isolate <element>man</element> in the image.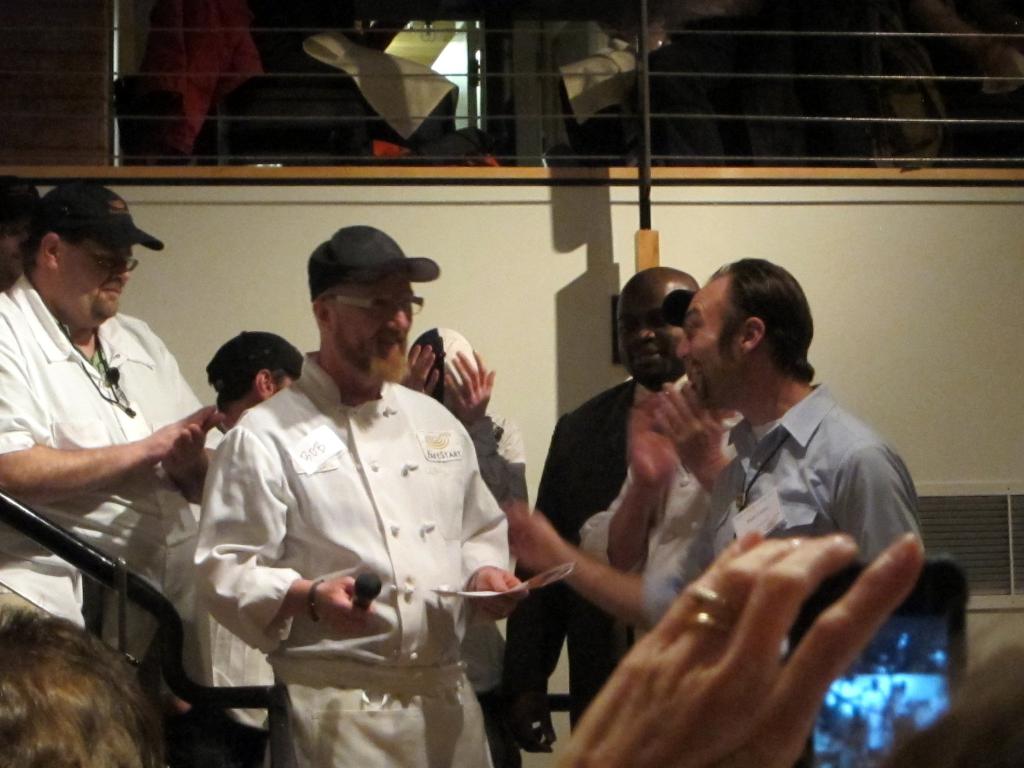
Isolated region: BBox(0, 616, 170, 767).
